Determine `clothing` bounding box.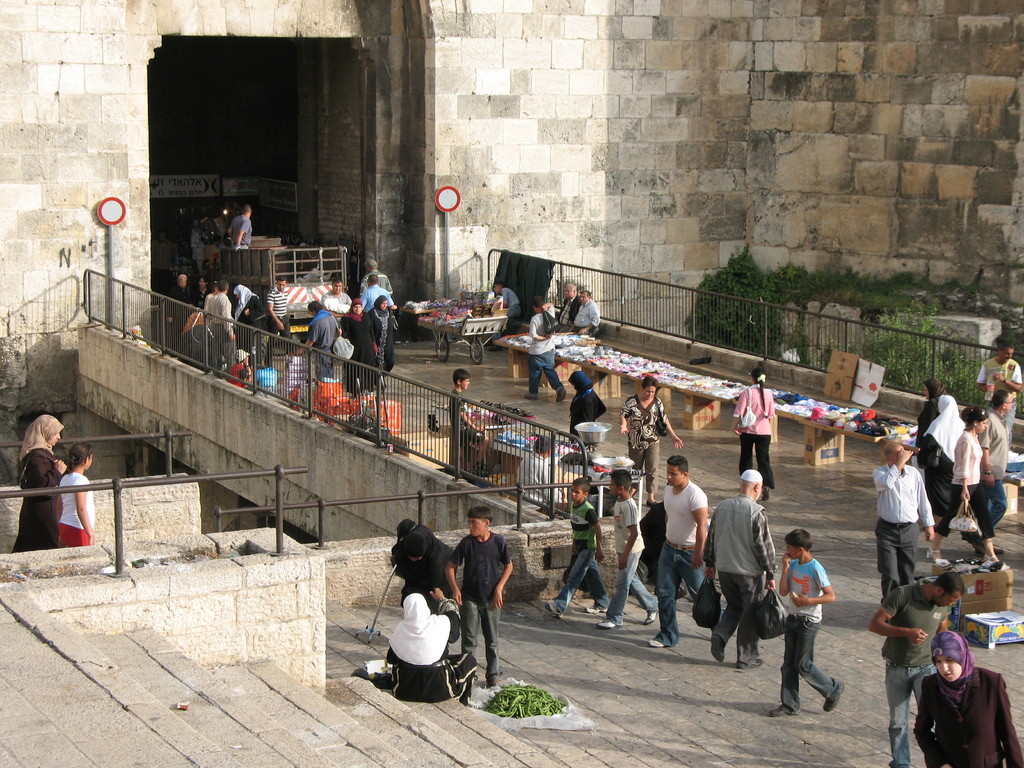
Determined: (x1=879, y1=579, x2=945, y2=767).
